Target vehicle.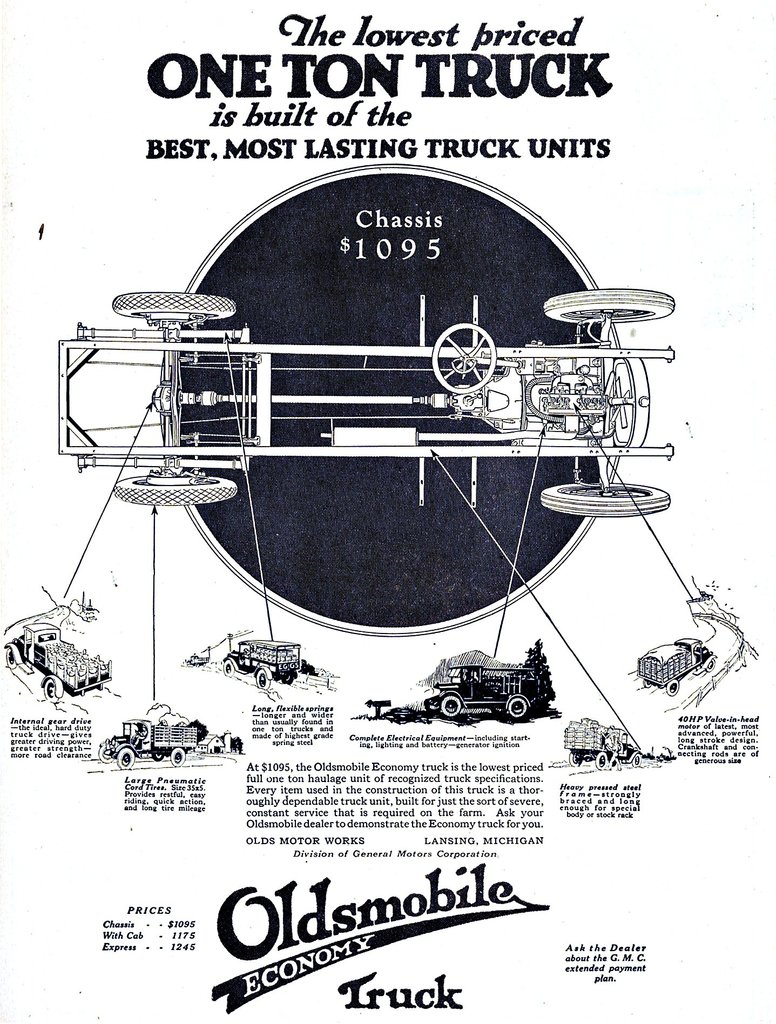
Target region: rect(419, 652, 550, 746).
